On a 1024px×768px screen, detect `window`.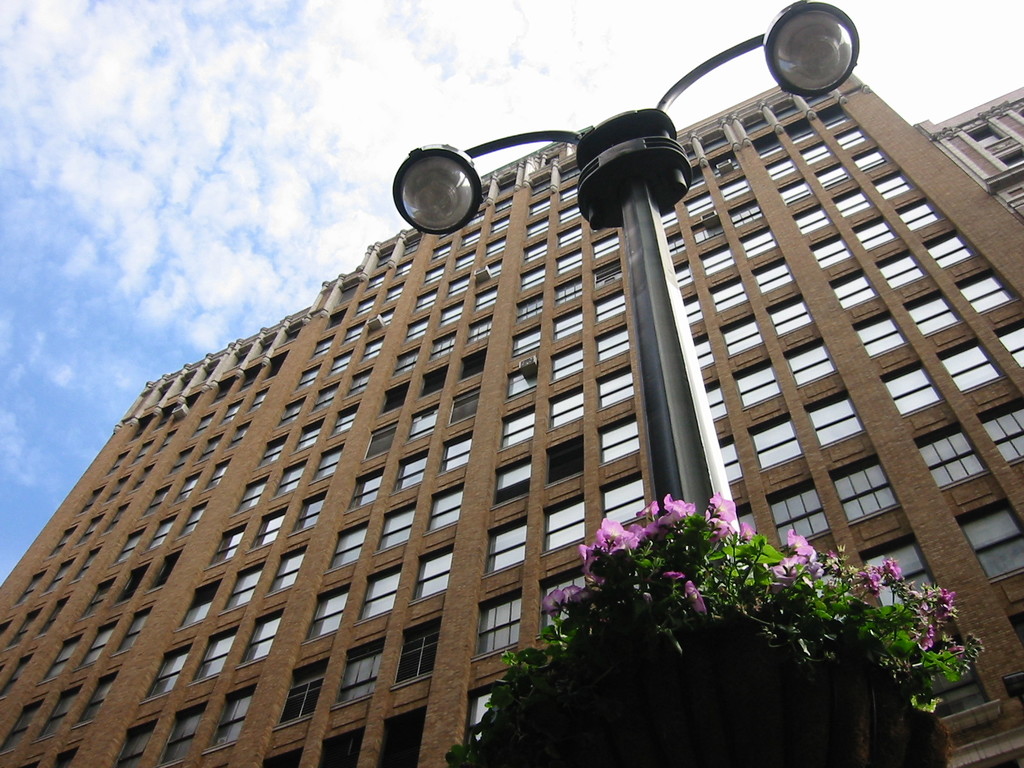
913,420,990,494.
